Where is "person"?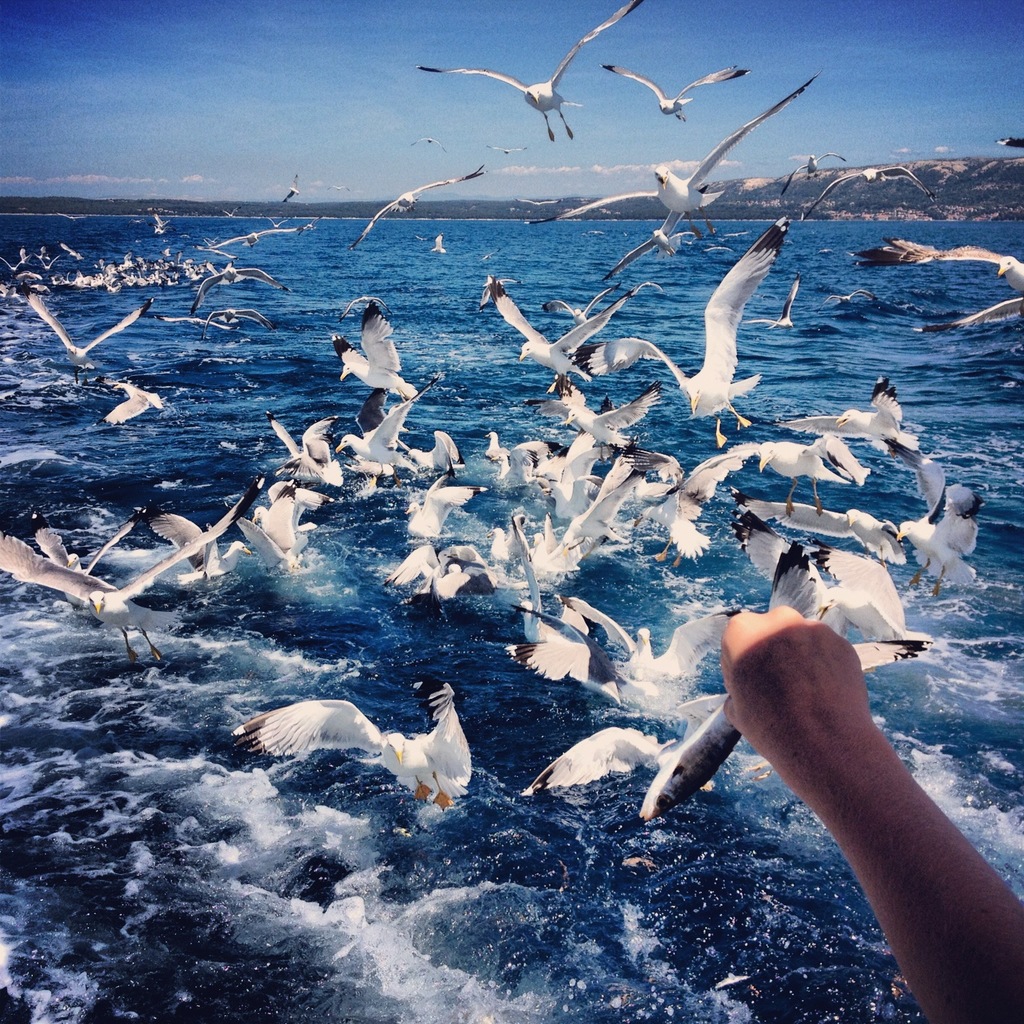
{"left": 713, "top": 579, "right": 1023, "bottom": 1023}.
